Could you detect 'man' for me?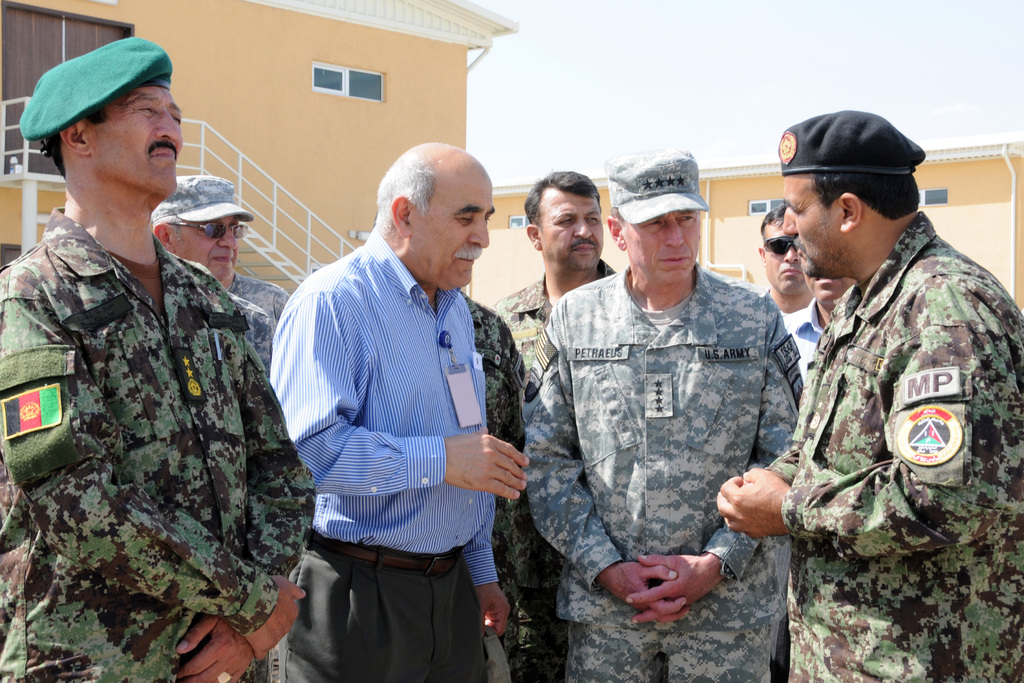
Detection result: bbox=(488, 168, 618, 682).
